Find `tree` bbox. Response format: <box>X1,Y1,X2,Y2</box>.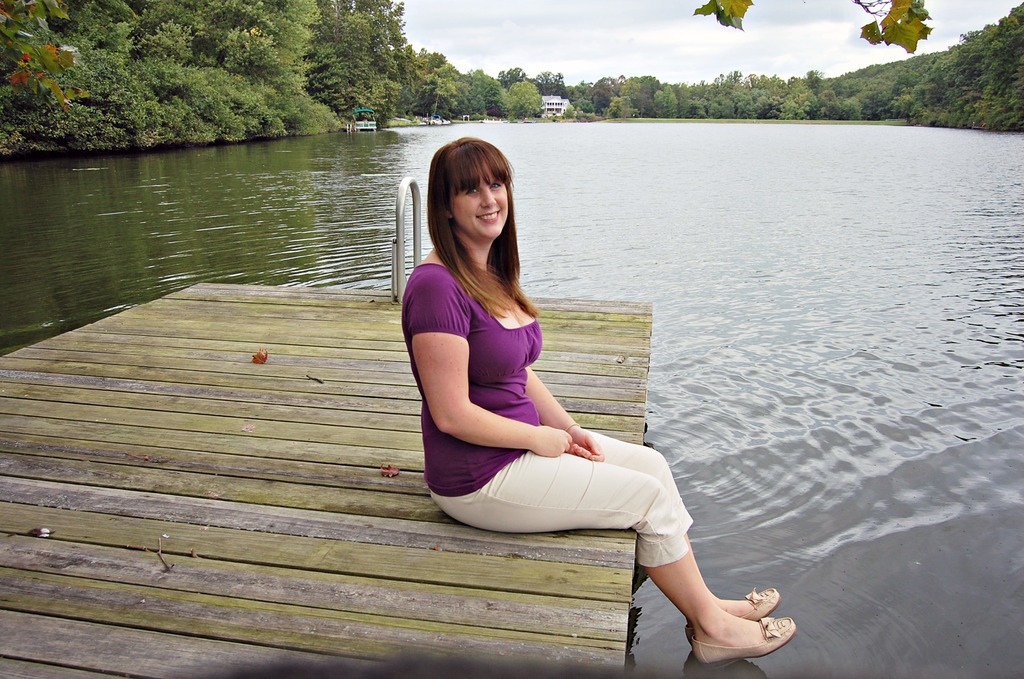
<box>432,81,476,117</box>.
